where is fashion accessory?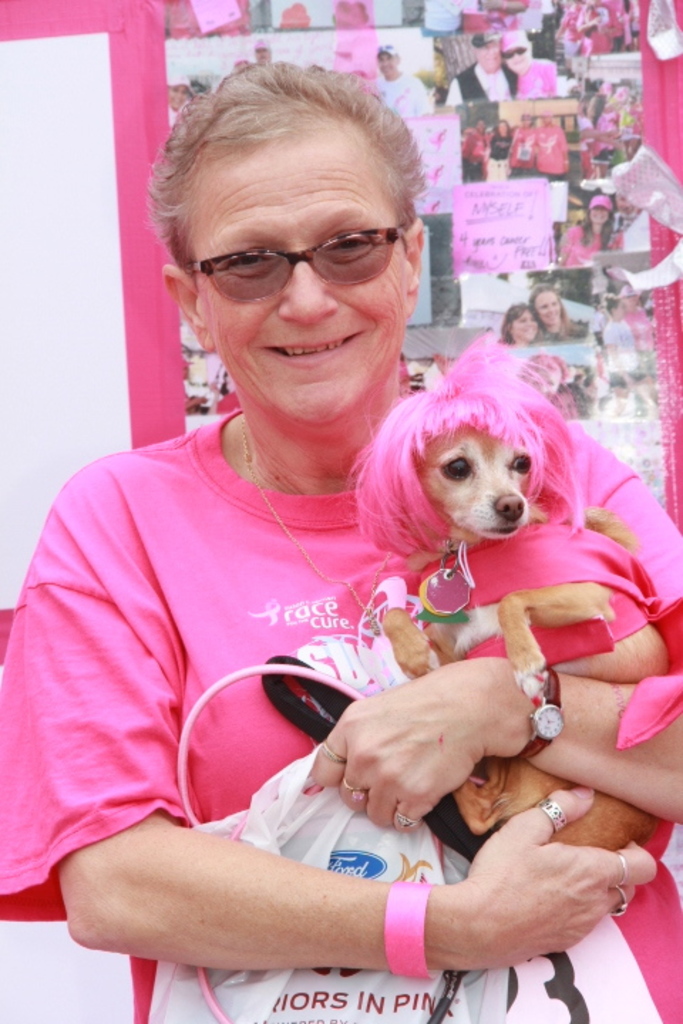
{"x1": 343, "y1": 778, "x2": 370, "y2": 805}.
